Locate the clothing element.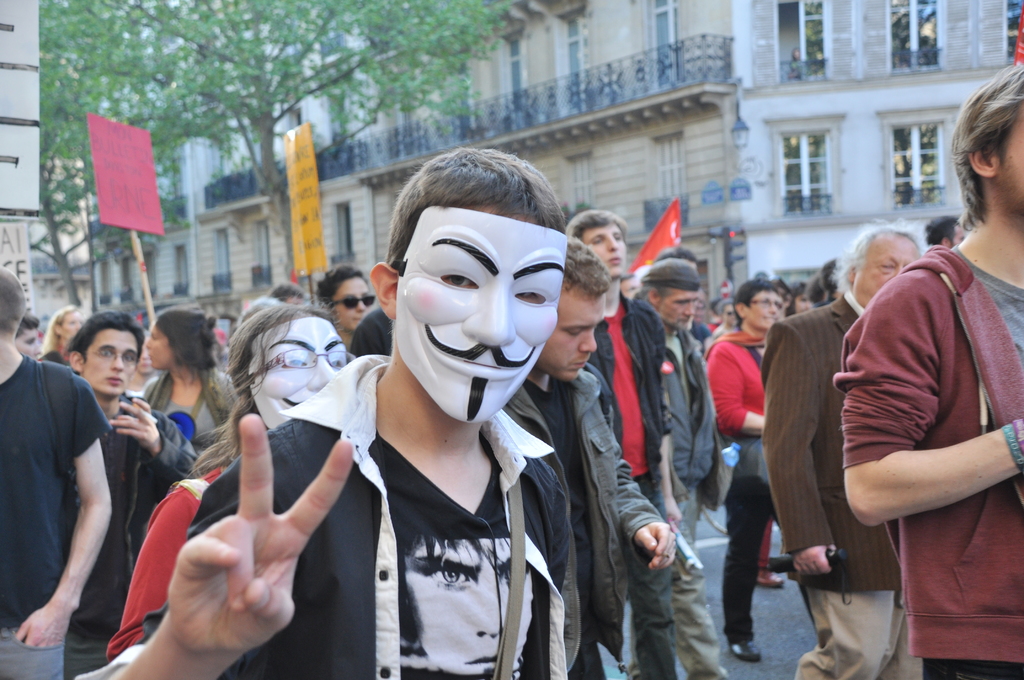
Element bbox: 0:341:104:679.
